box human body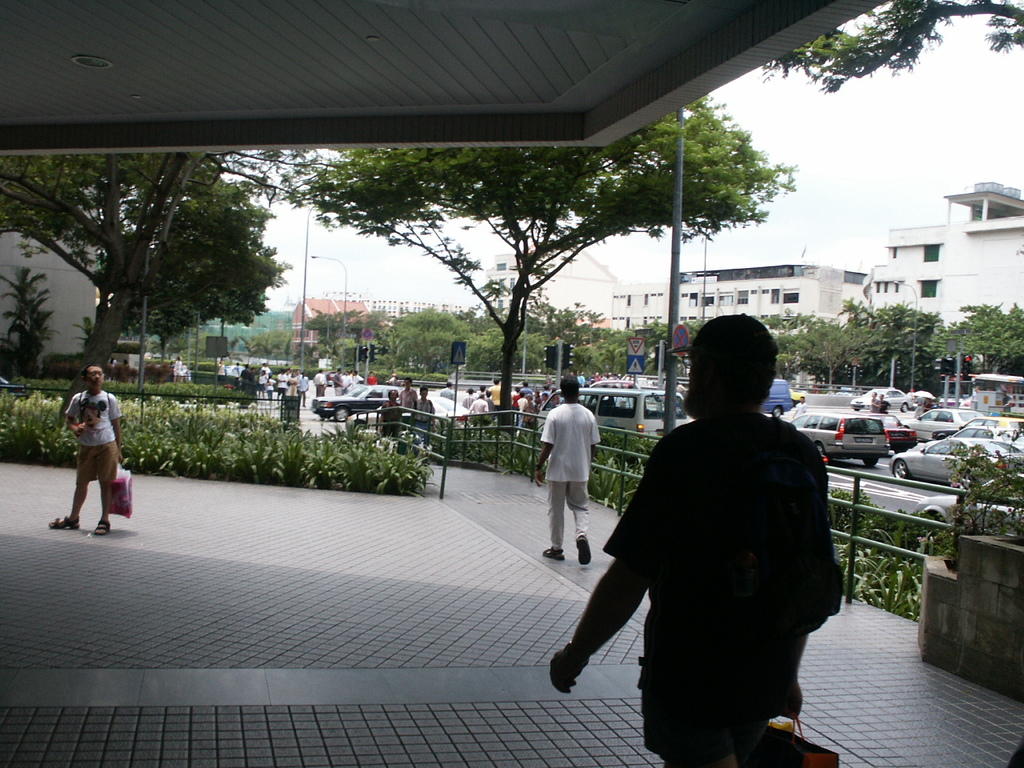
(537, 398, 611, 579)
